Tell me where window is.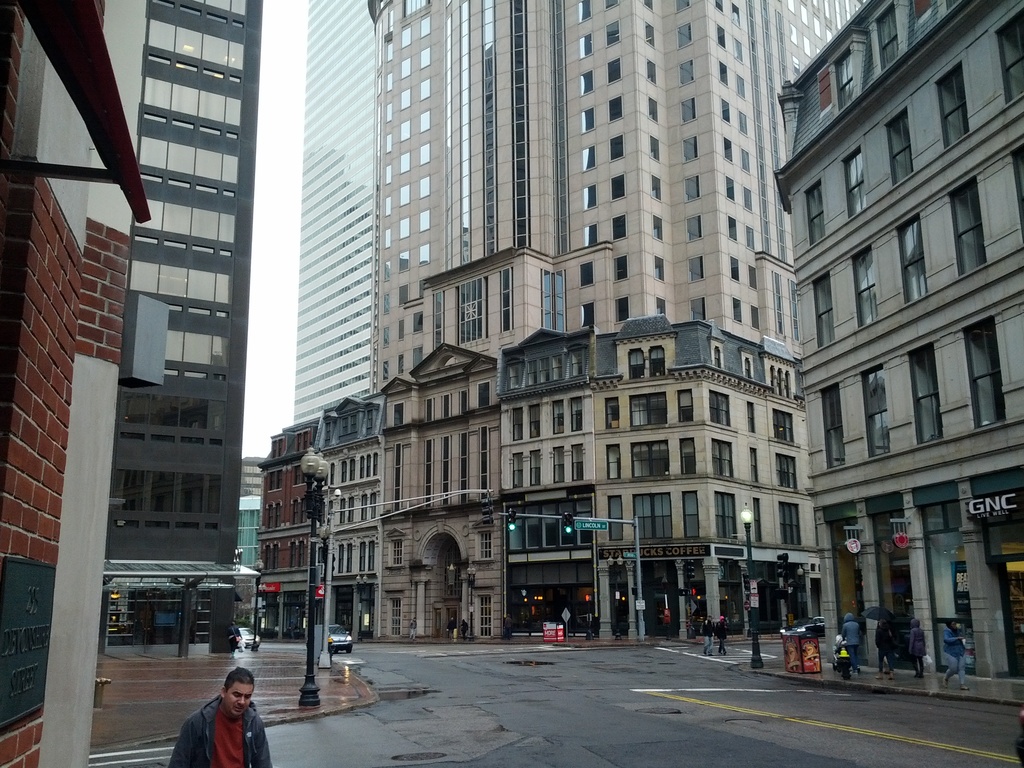
window is at [906, 345, 943, 442].
